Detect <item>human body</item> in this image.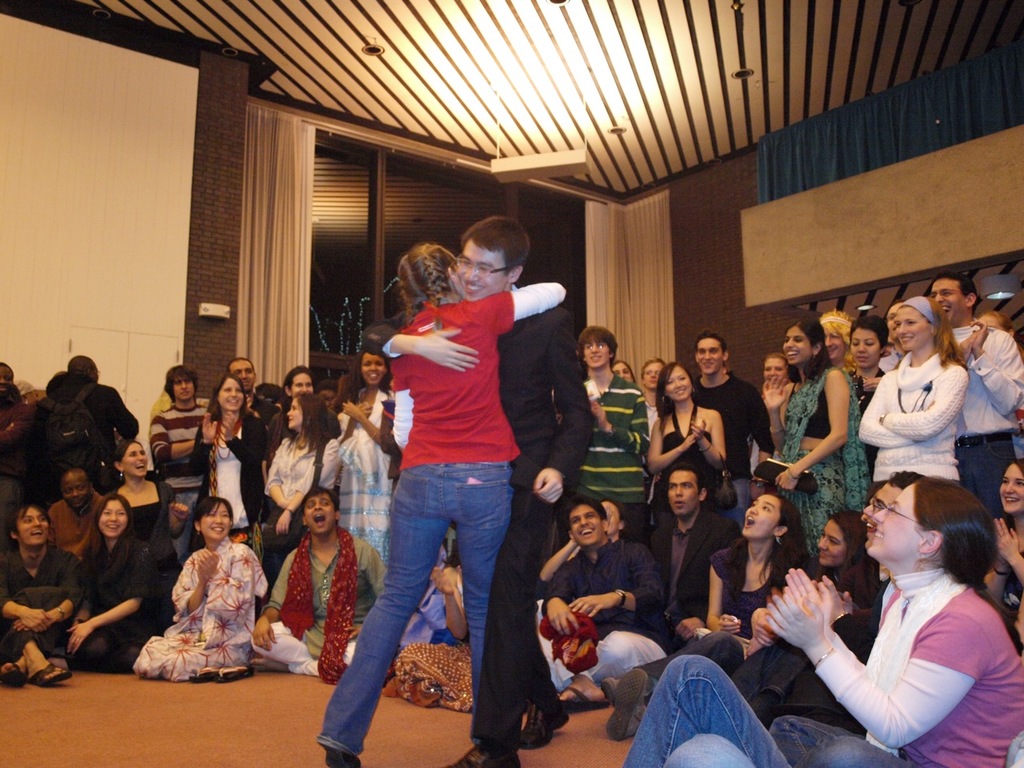
Detection: (x1=389, y1=566, x2=462, y2=710).
